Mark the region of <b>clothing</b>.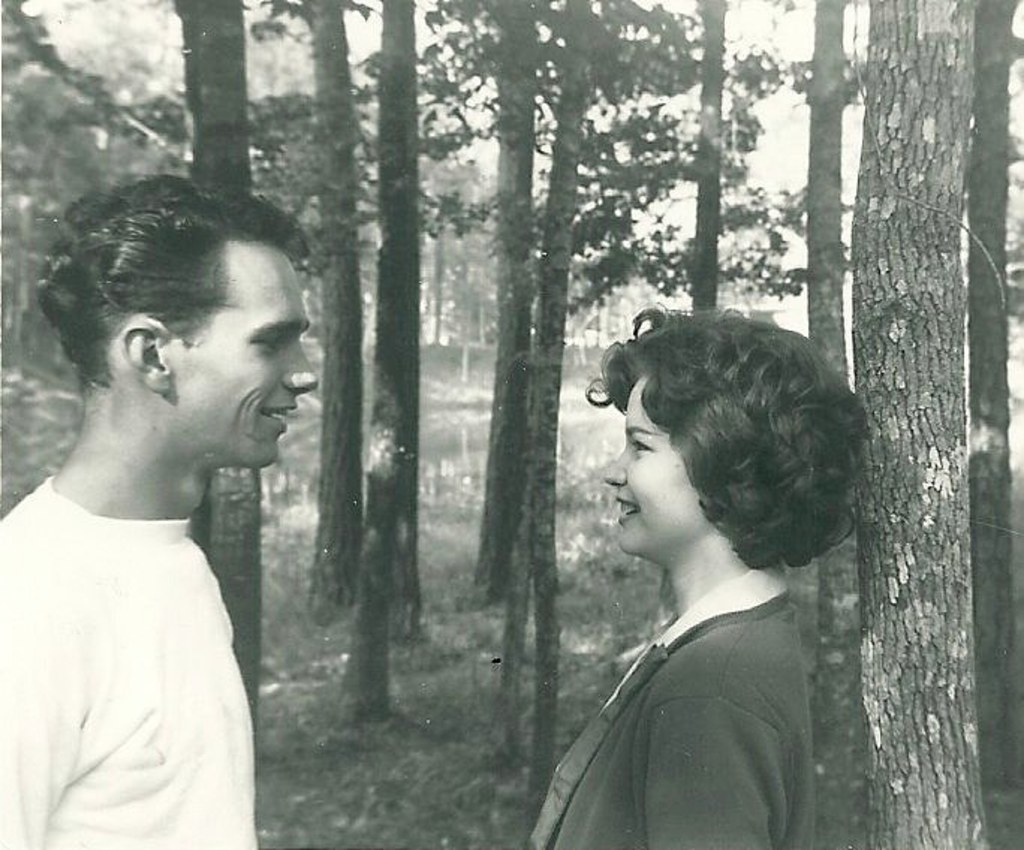
Region: <bbox>533, 518, 829, 832</bbox>.
